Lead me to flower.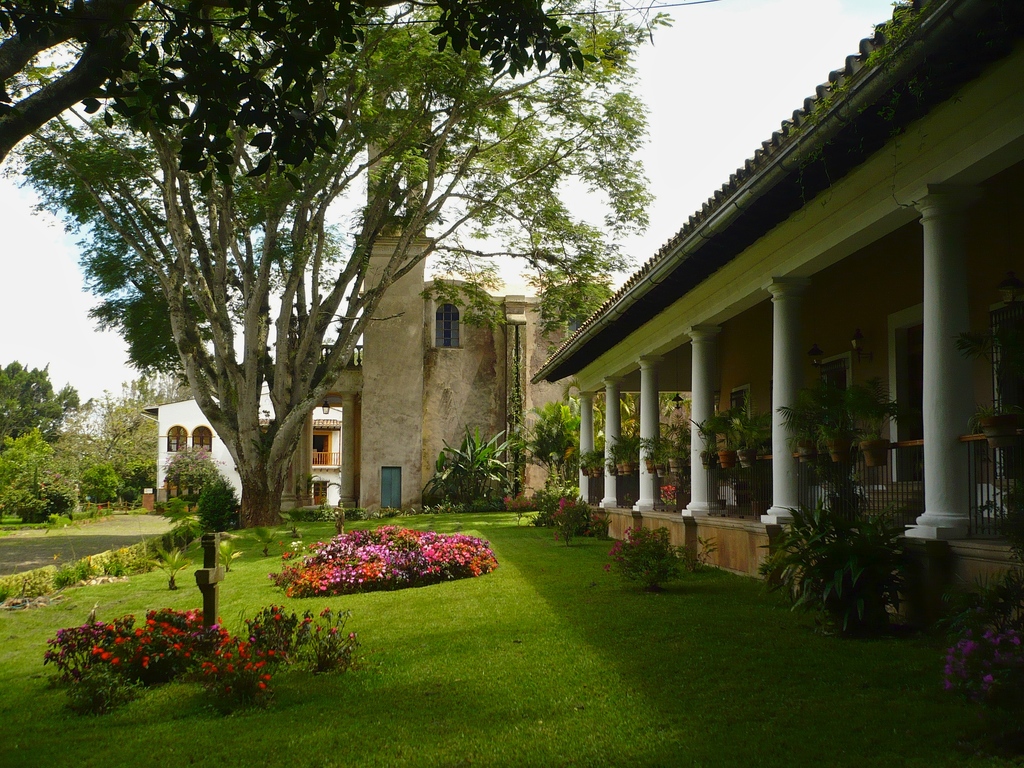
Lead to Rect(616, 538, 621, 545).
